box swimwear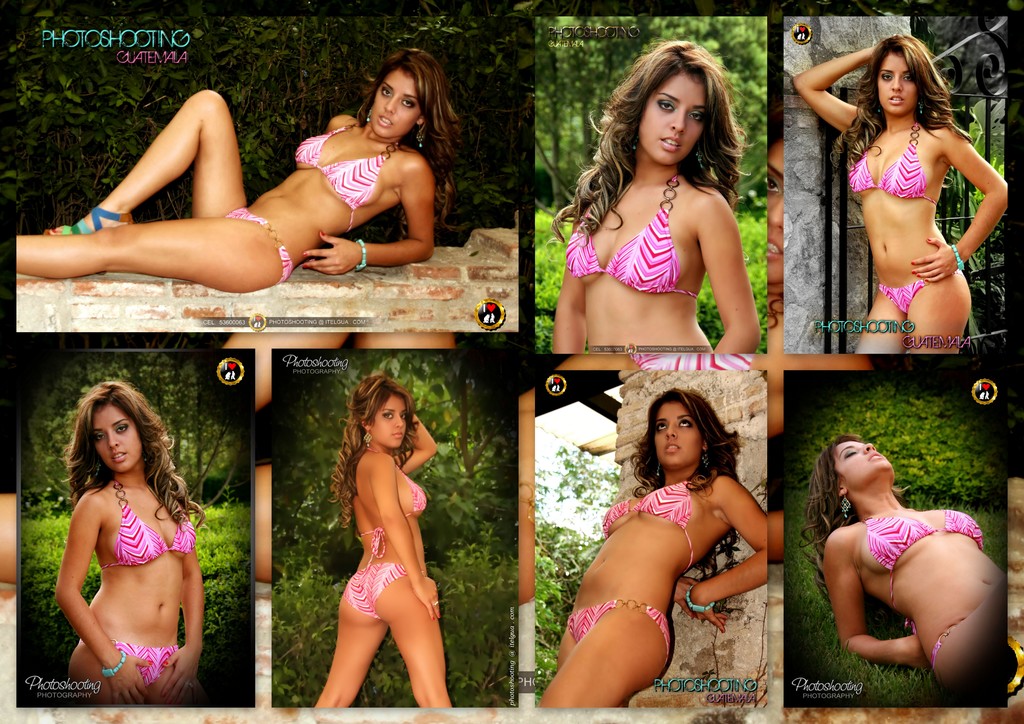
[x1=845, y1=124, x2=934, y2=205]
